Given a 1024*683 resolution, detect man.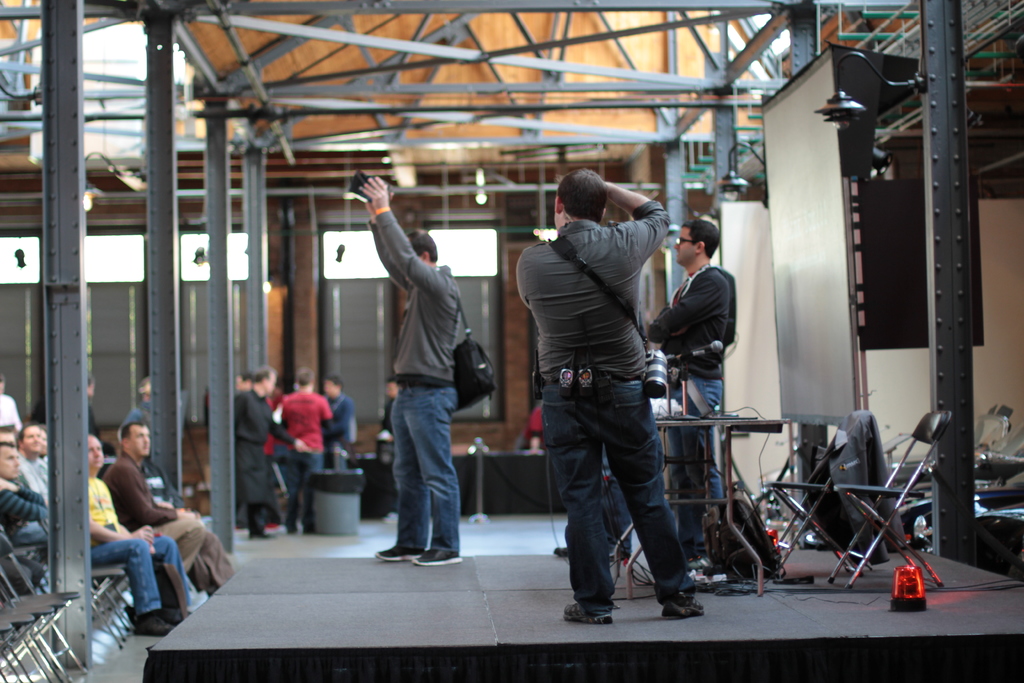
pyautogui.locateOnScreen(123, 377, 152, 458).
